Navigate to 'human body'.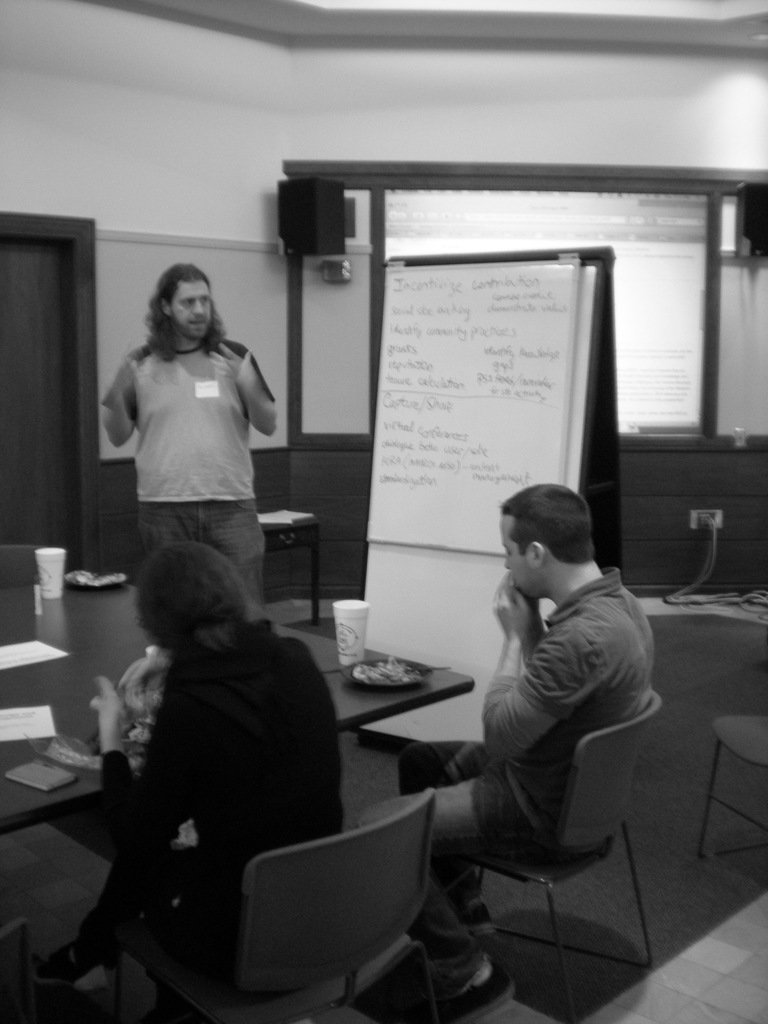
Navigation target: bbox(424, 472, 655, 957).
